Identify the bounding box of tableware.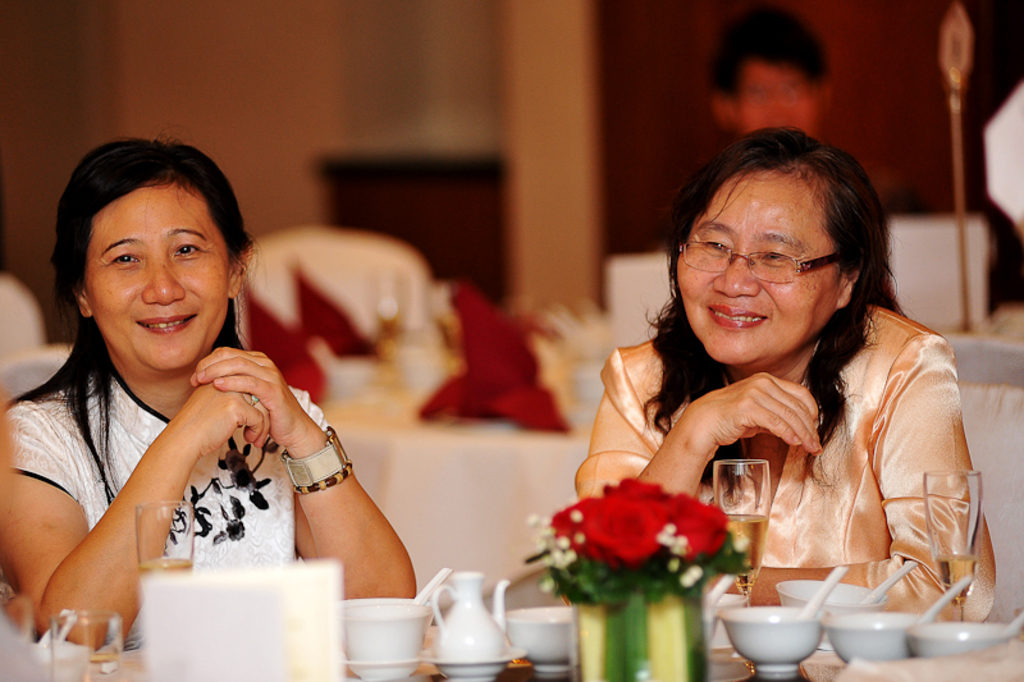
709/568/733/601.
